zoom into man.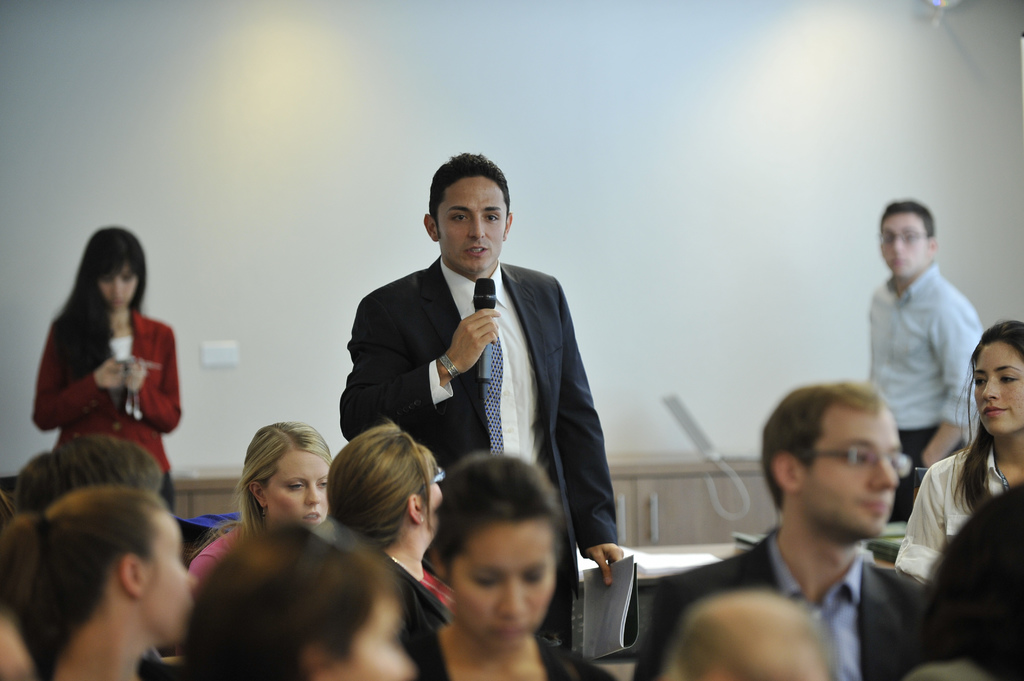
Zoom target: box=[636, 373, 950, 680].
